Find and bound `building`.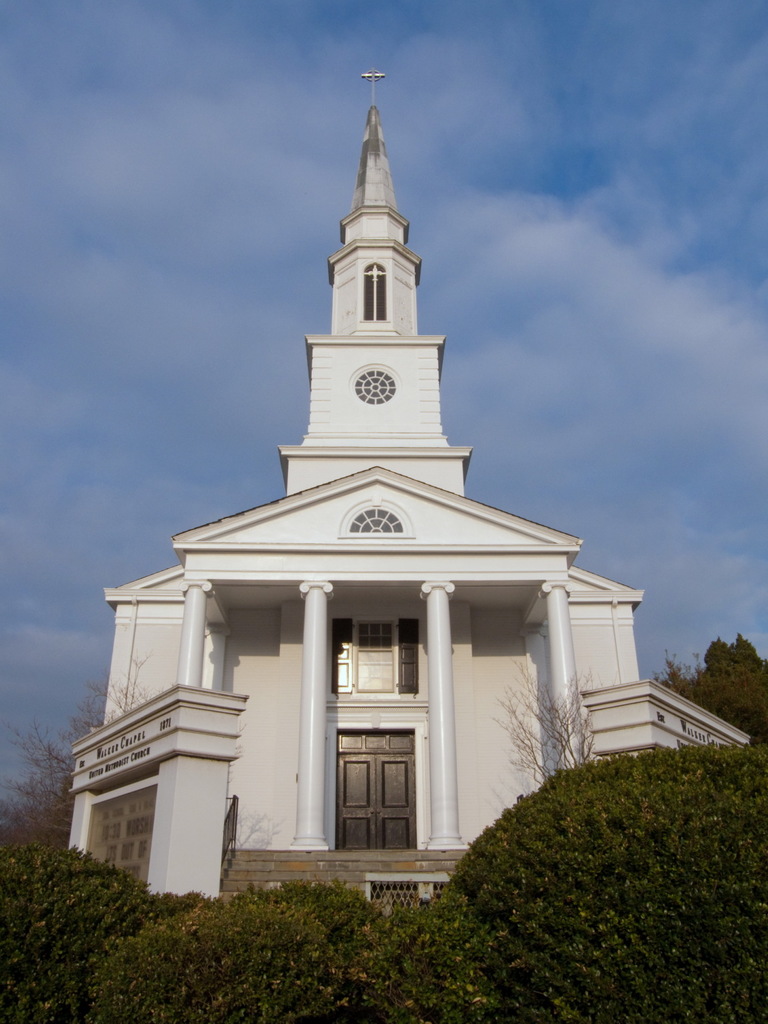
Bound: 52,104,750,918.
